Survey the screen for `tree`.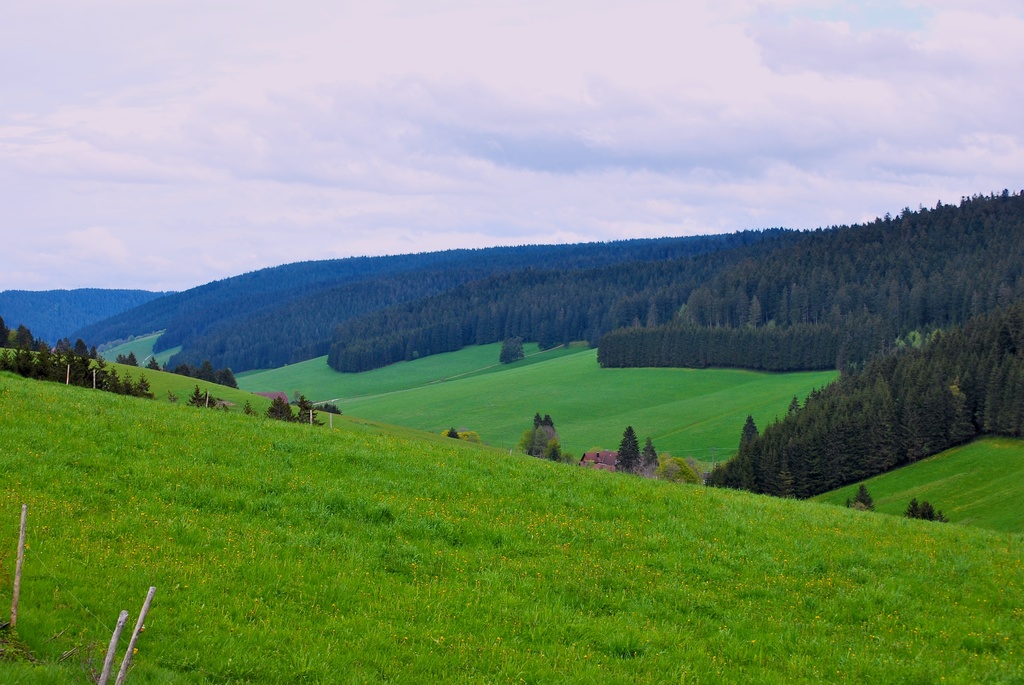
Survey found: {"x1": 148, "y1": 355, "x2": 160, "y2": 371}.
